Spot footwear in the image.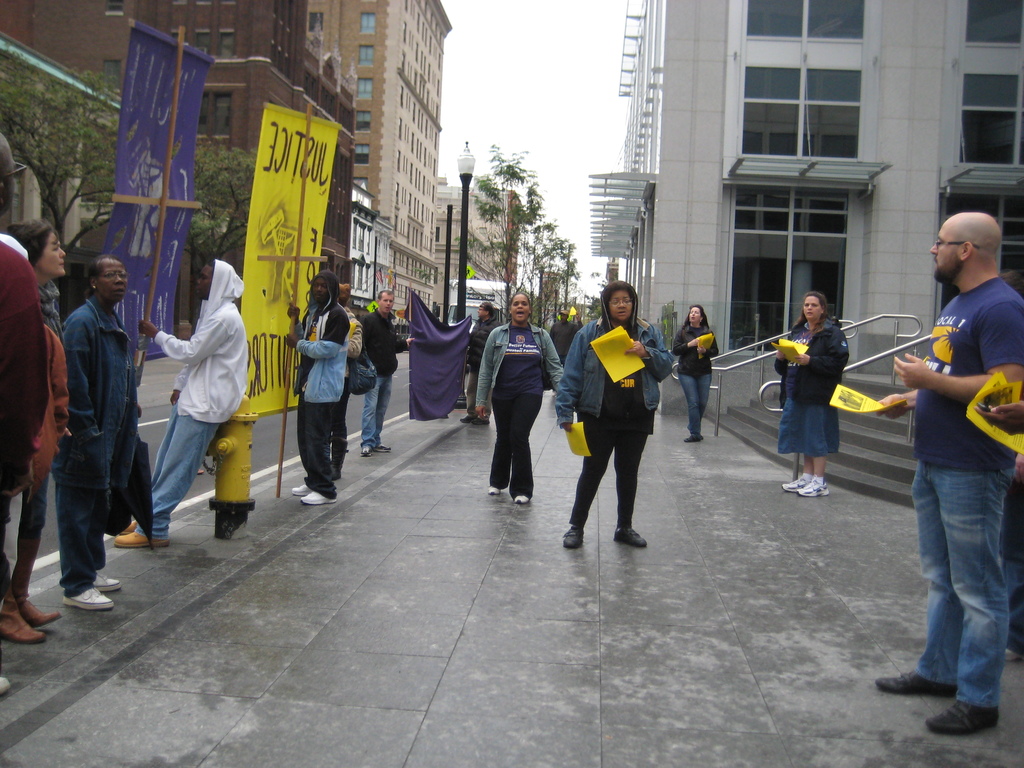
footwear found at 293:479:308:492.
